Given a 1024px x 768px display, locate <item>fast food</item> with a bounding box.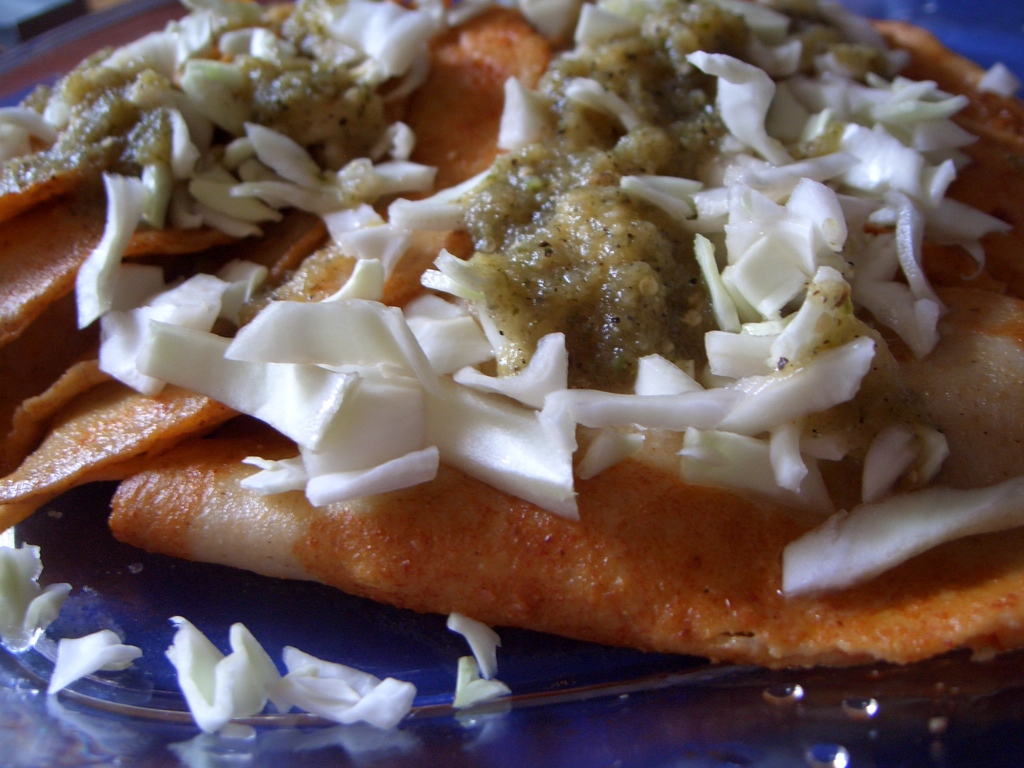
Located: 0 0 572 536.
